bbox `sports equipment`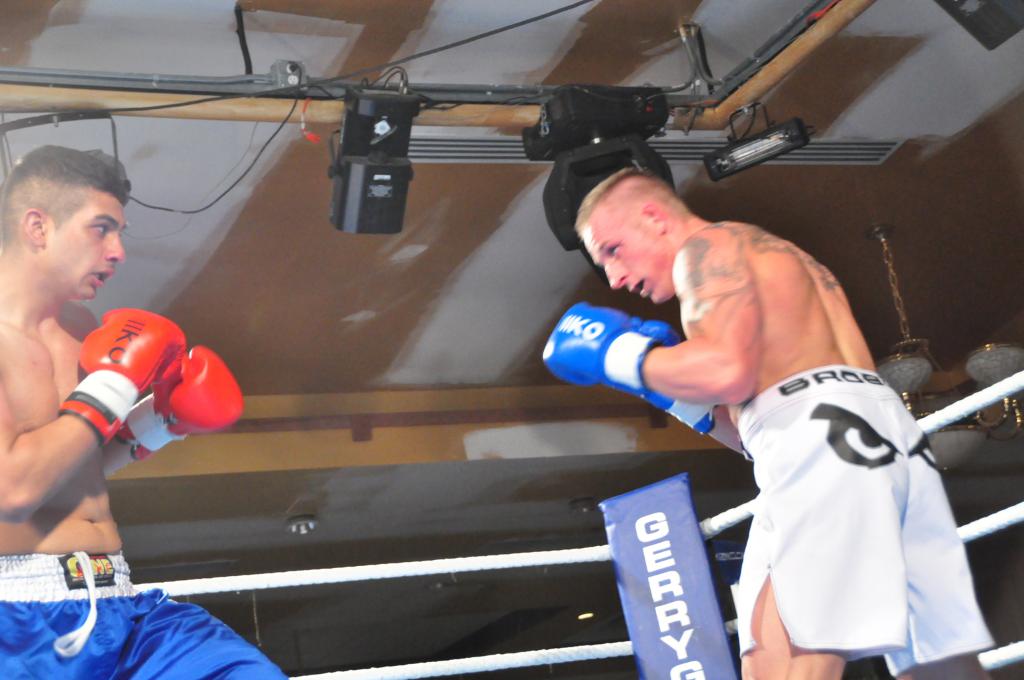
box=[58, 308, 187, 451]
